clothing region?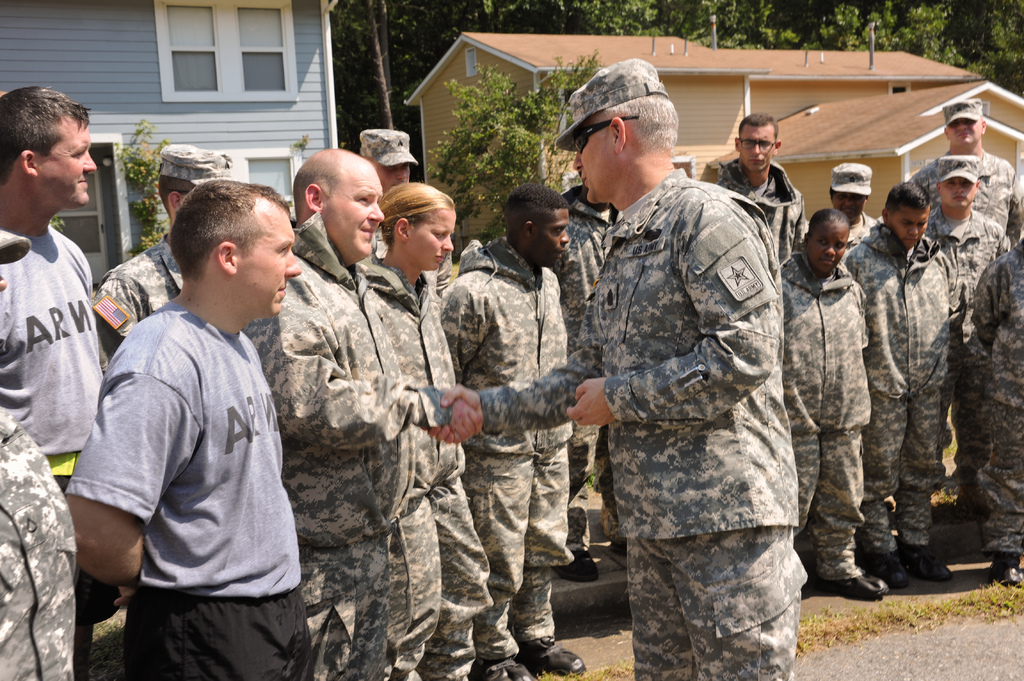
Rect(355, 252, 506, 674)
